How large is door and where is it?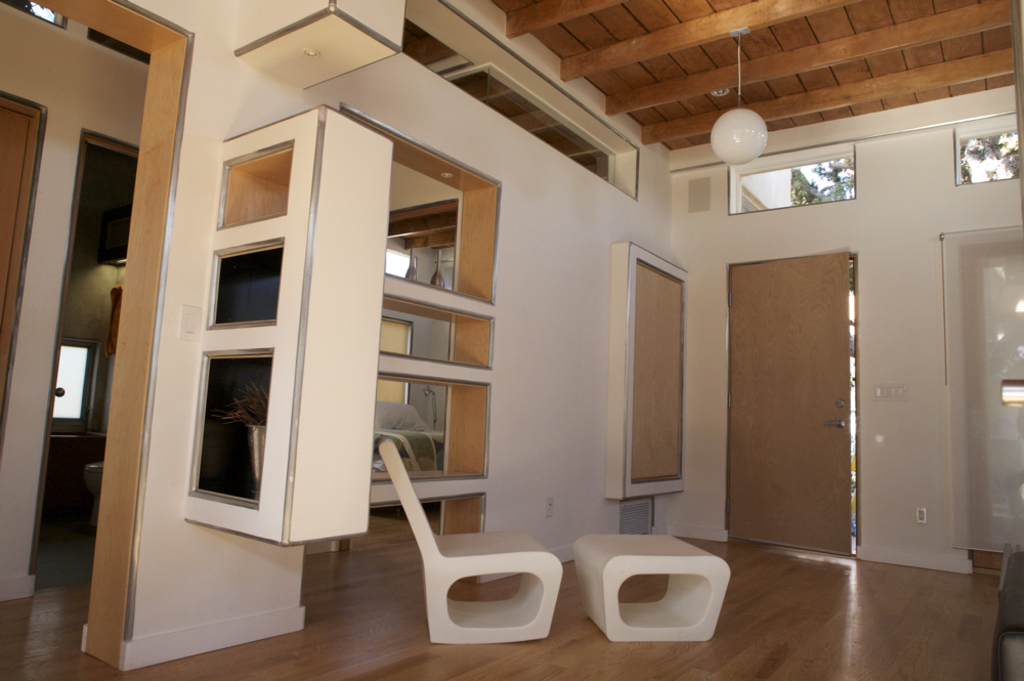
Bounding box: (x1=30, y1=139, x2=88, y2=577).
